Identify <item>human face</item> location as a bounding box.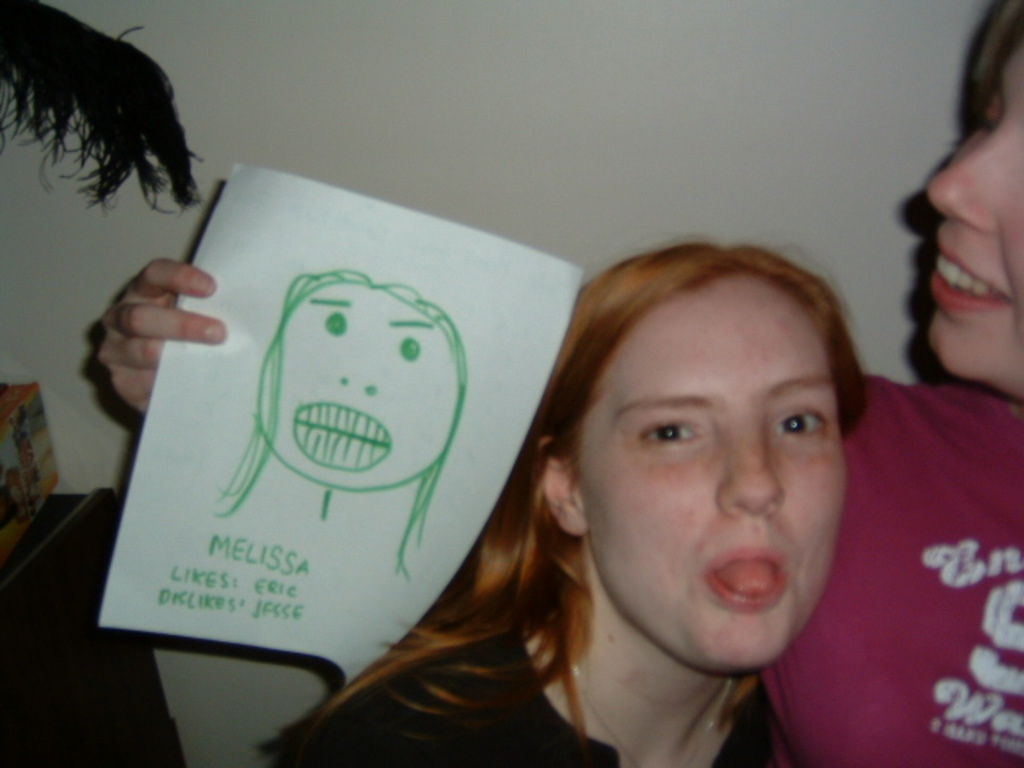
bbox=(579, 283, 859, 677).
